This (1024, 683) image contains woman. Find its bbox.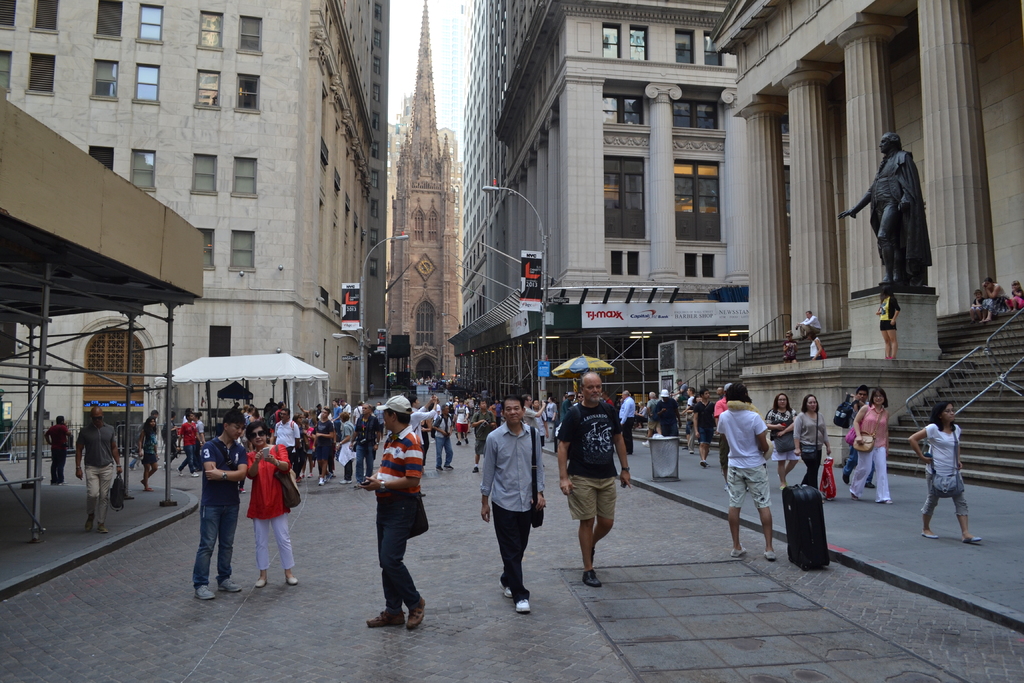
rect(847, 389, 874, 488).
